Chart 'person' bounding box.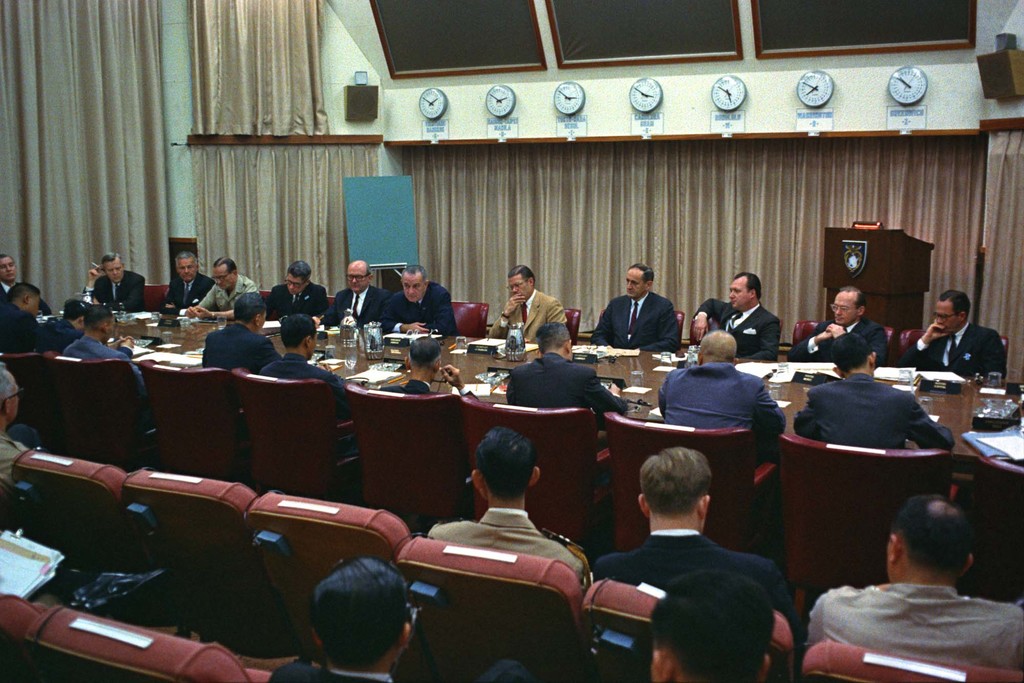
Charted: l=801, t=490, r=1023, b=670.
